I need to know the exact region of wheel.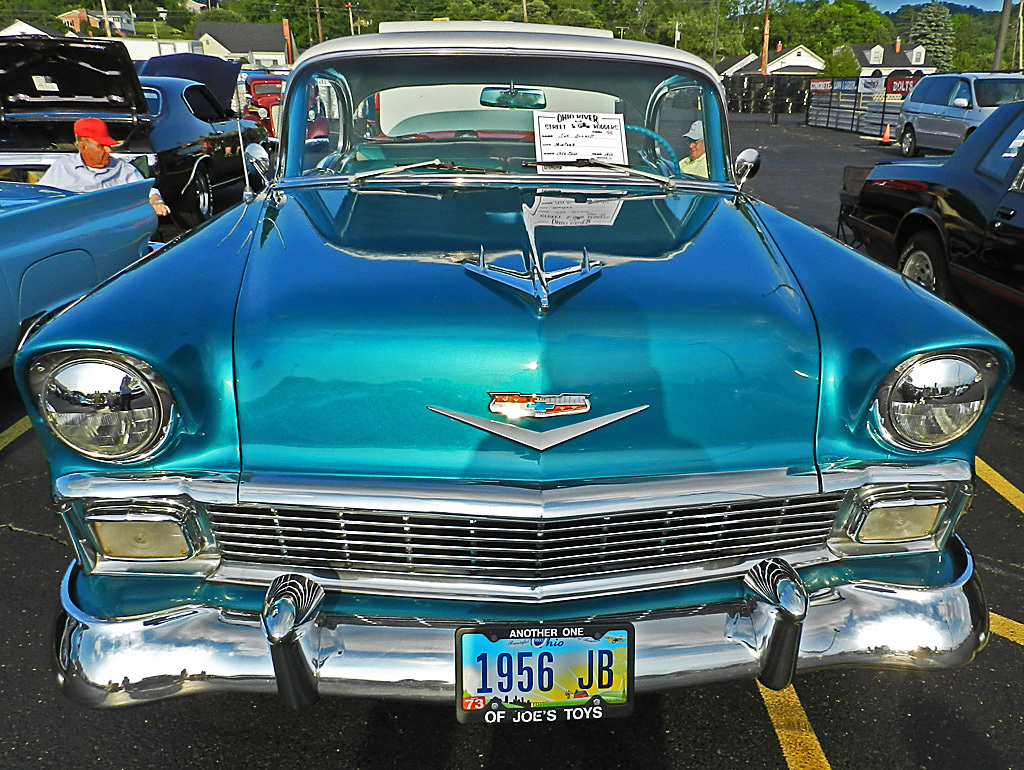
Region: [x1=904, y1=129, x2=924, y2=160].
